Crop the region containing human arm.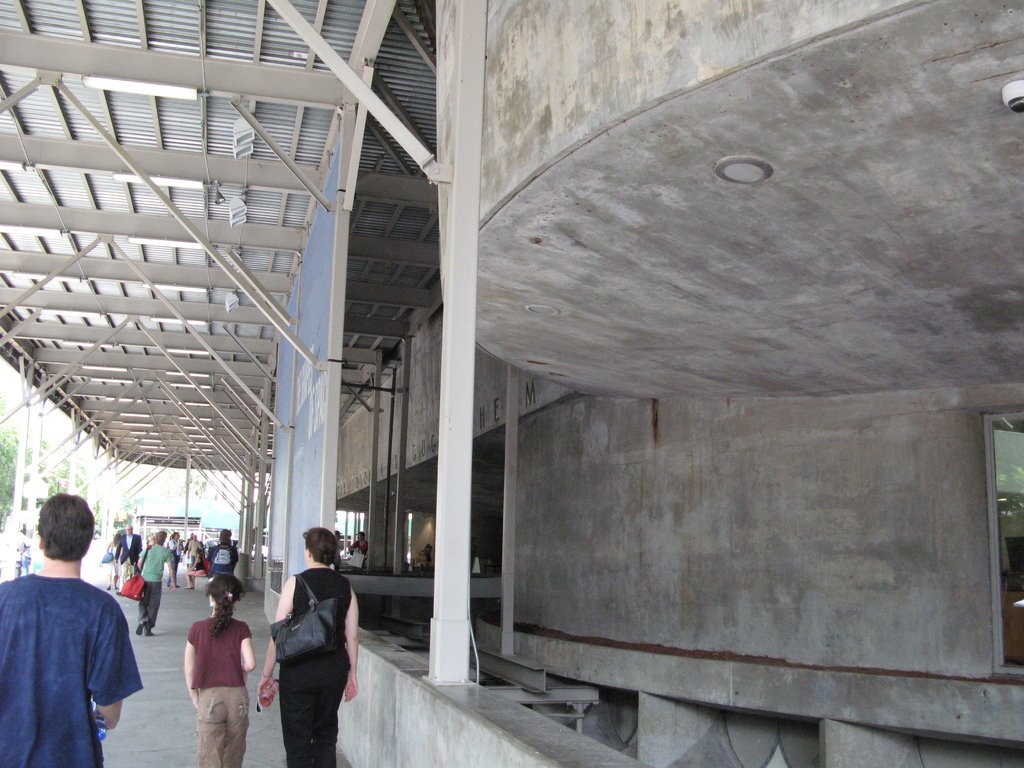
Crop region: l=86, t=589, r=126, b=735.
